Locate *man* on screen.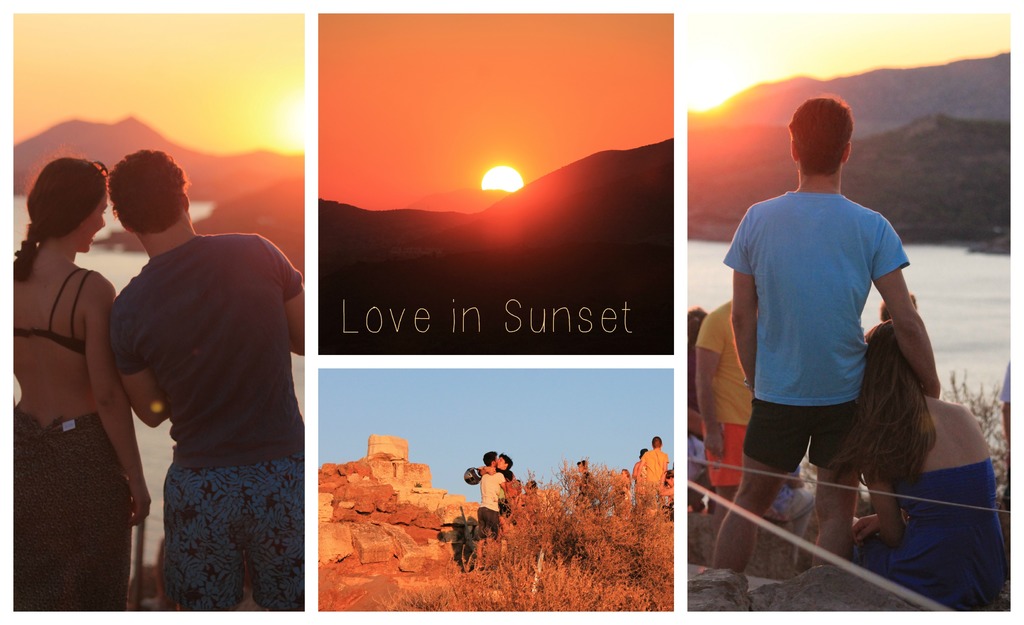
On screen at 74:131:304:602.
